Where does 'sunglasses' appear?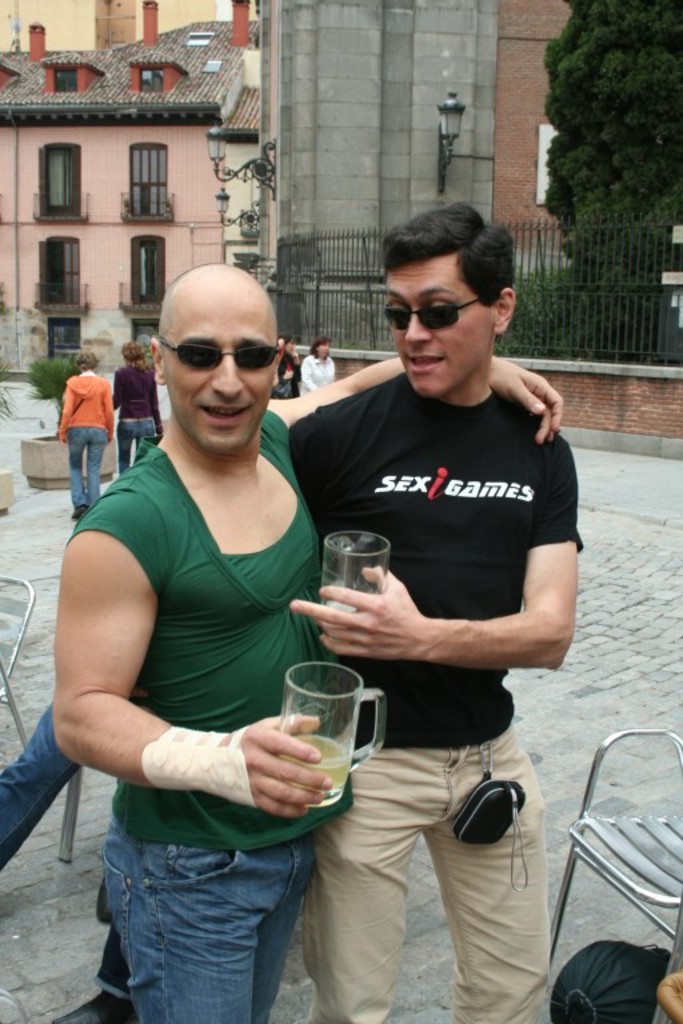
Appears at bbox=(387, 299, 488, 332).
